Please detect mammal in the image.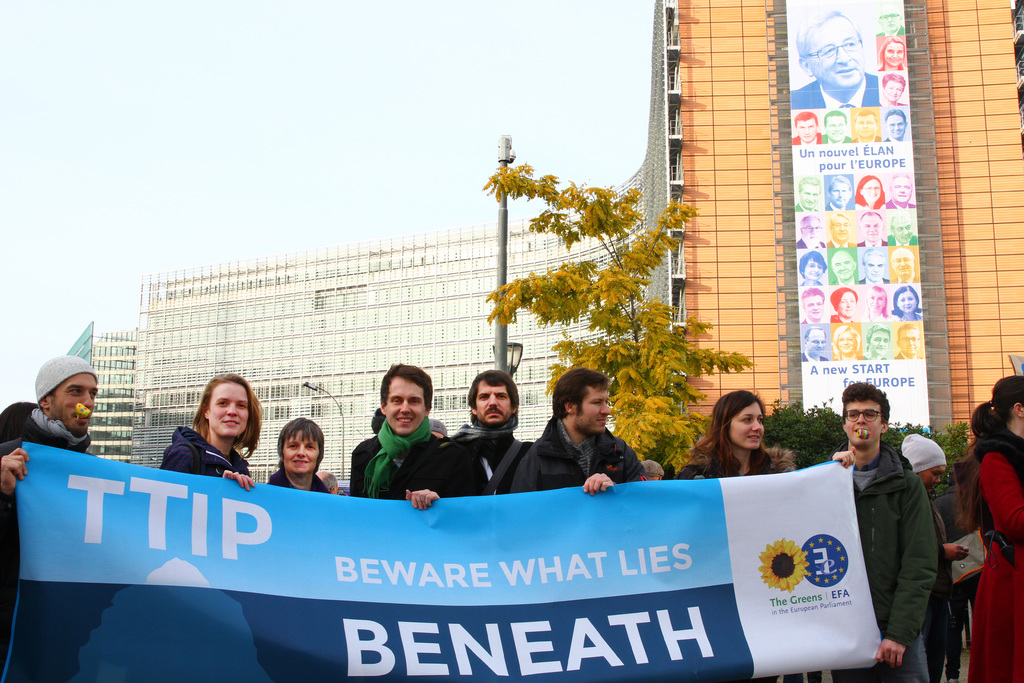
[639, 456, 673, 481].
